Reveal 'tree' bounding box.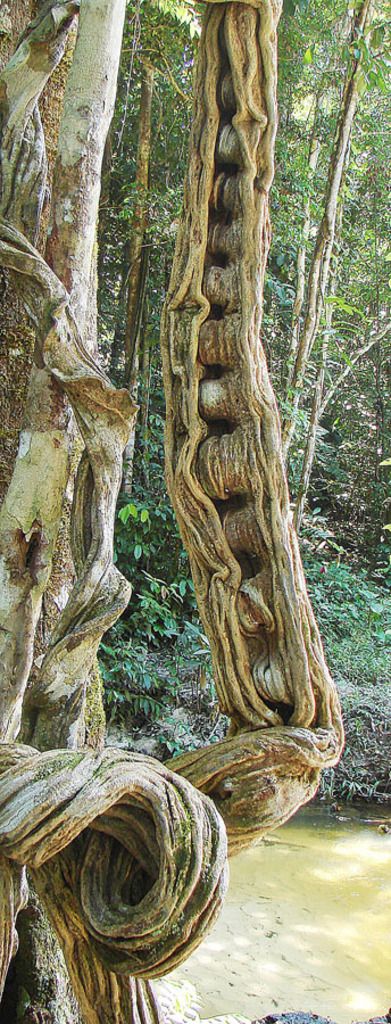
Revealed: (264,0,390,553).
